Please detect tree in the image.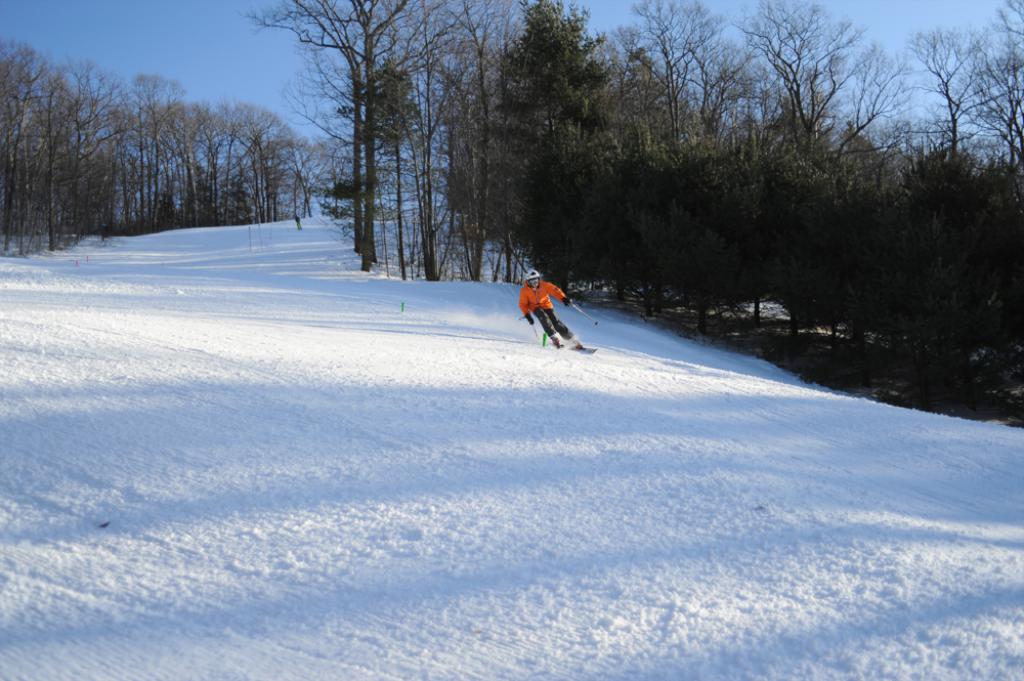
box=[246, 0, 507, 267].
